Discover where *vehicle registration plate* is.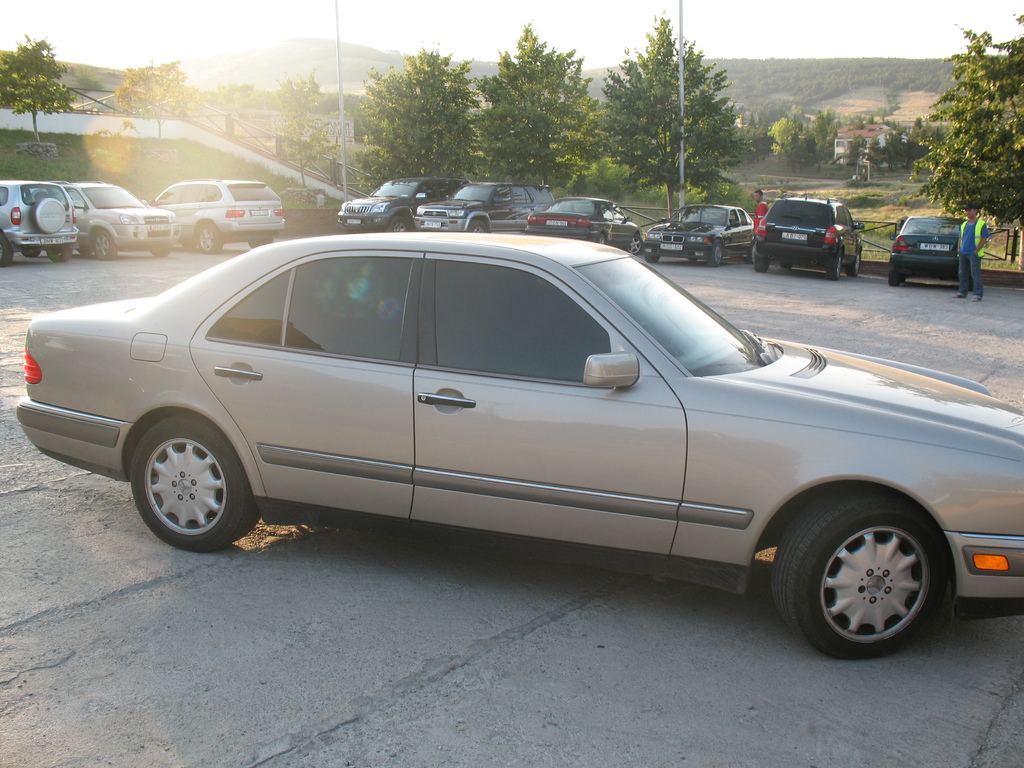
Discovered at [x1=548, y1=221, x2=566, y2=223].
